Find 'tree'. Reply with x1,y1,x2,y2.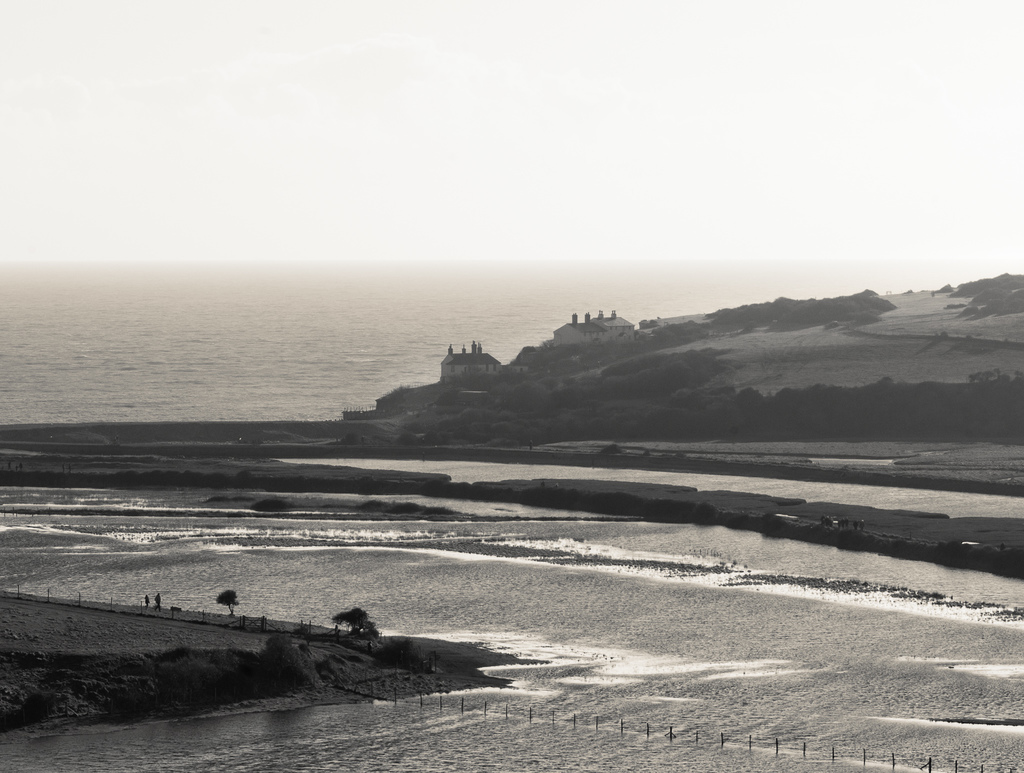
323,607,374,636.
